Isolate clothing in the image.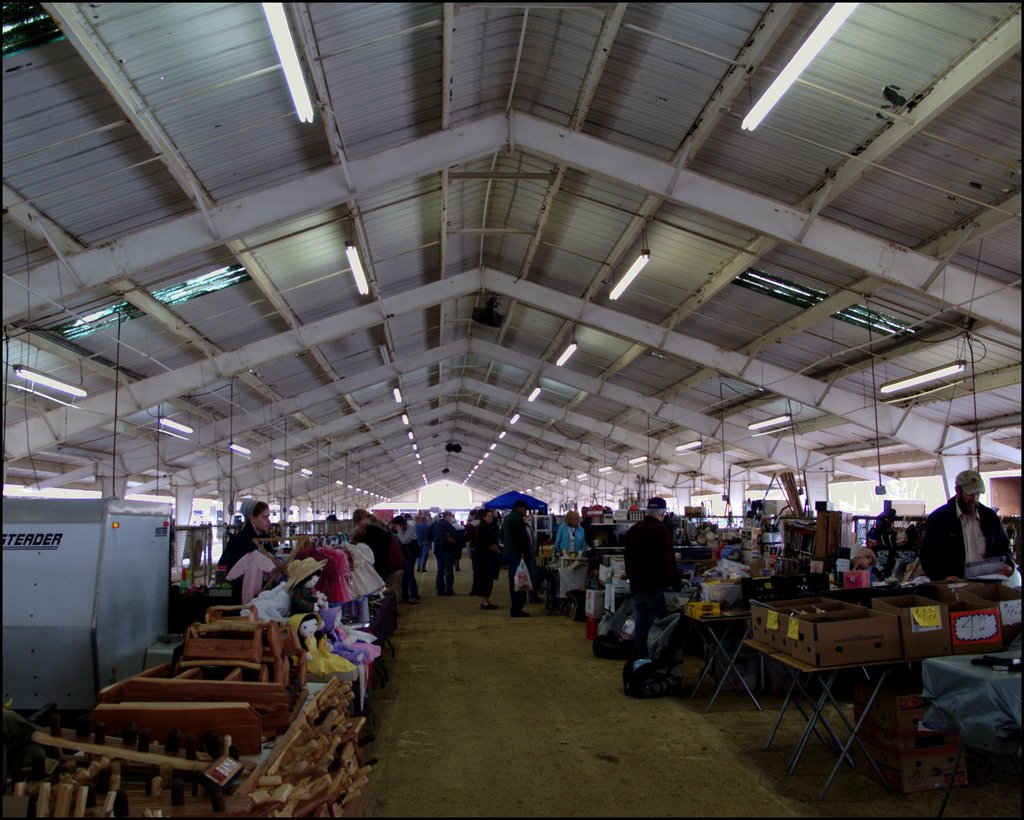
Isolated region: l=463, t=514, r=508, b=595.
